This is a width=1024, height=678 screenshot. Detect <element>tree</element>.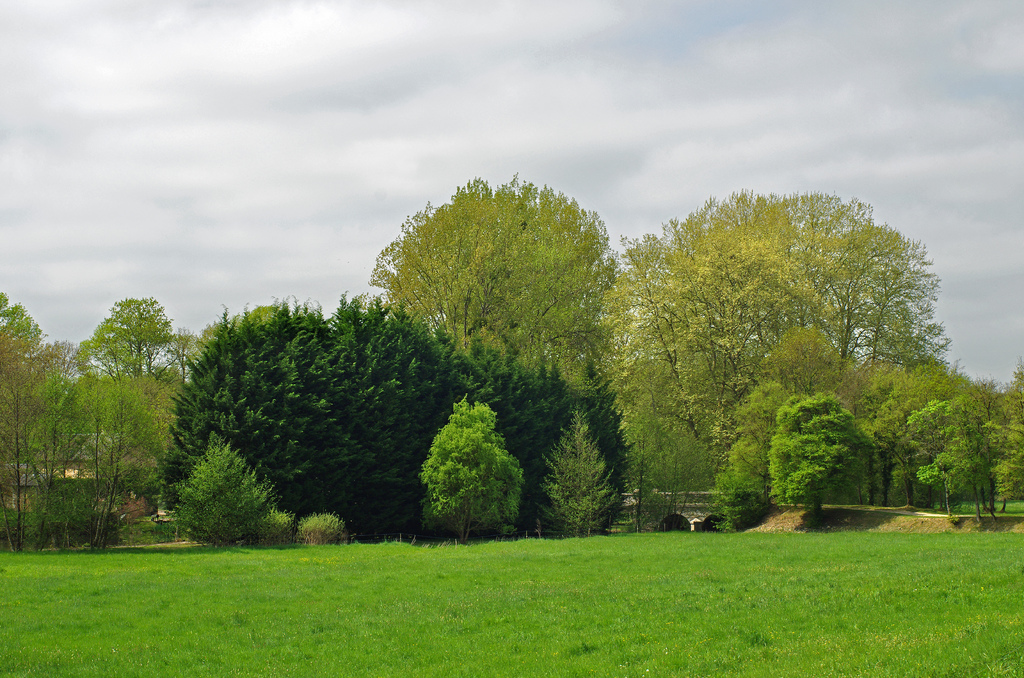
170:433:287:546.
